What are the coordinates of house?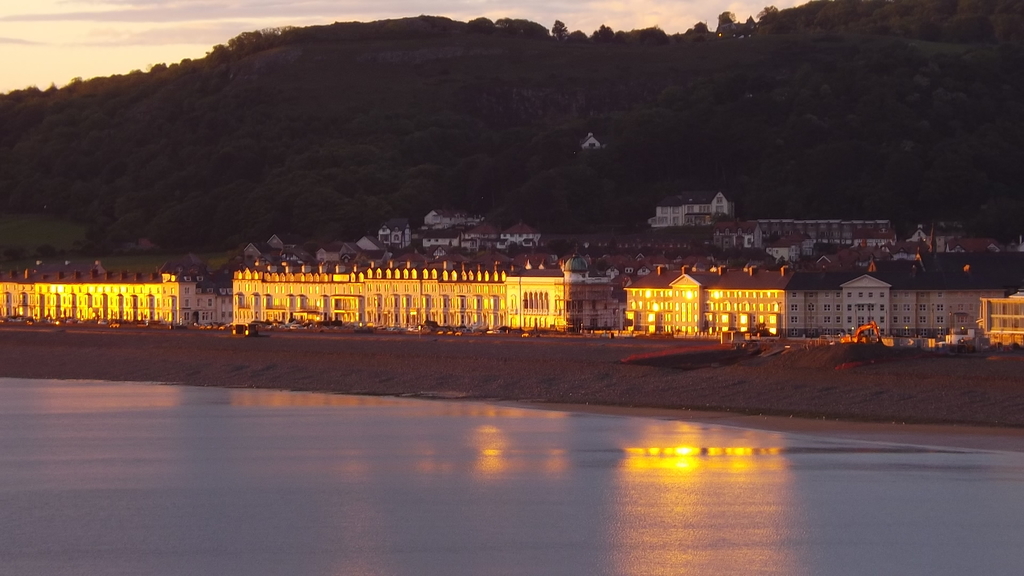
625:262:796:337.
